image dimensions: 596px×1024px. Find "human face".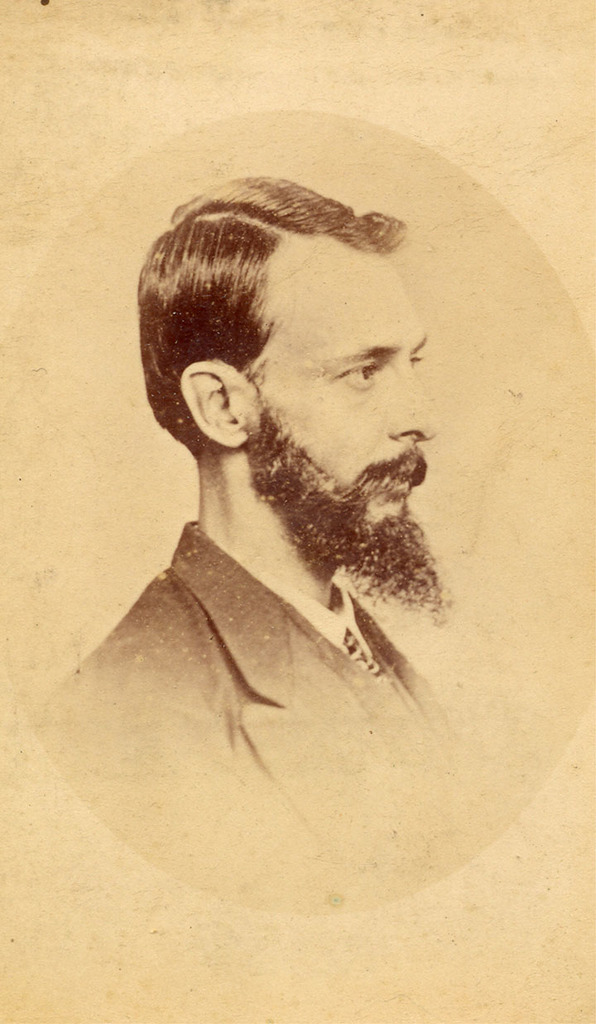
Rect(232, 257, 440, 525).
